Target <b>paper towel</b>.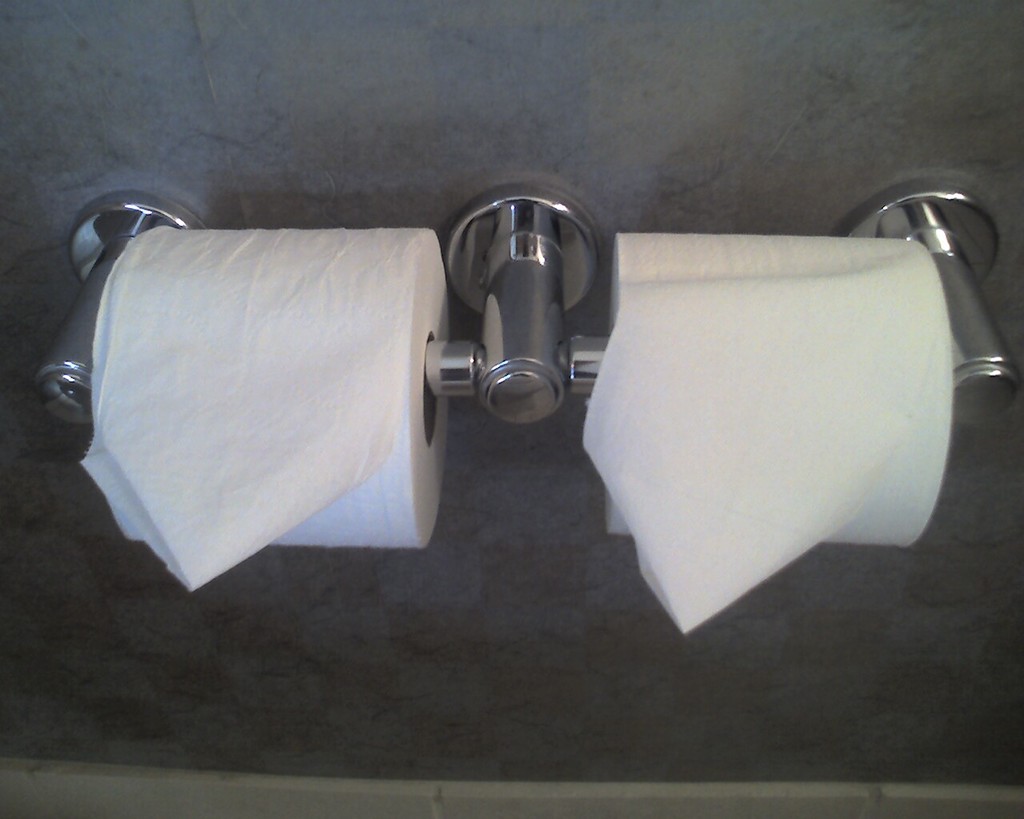
Target region: {"x1": 94, "y1": 226, "x2": 456, "y2": 595}.
